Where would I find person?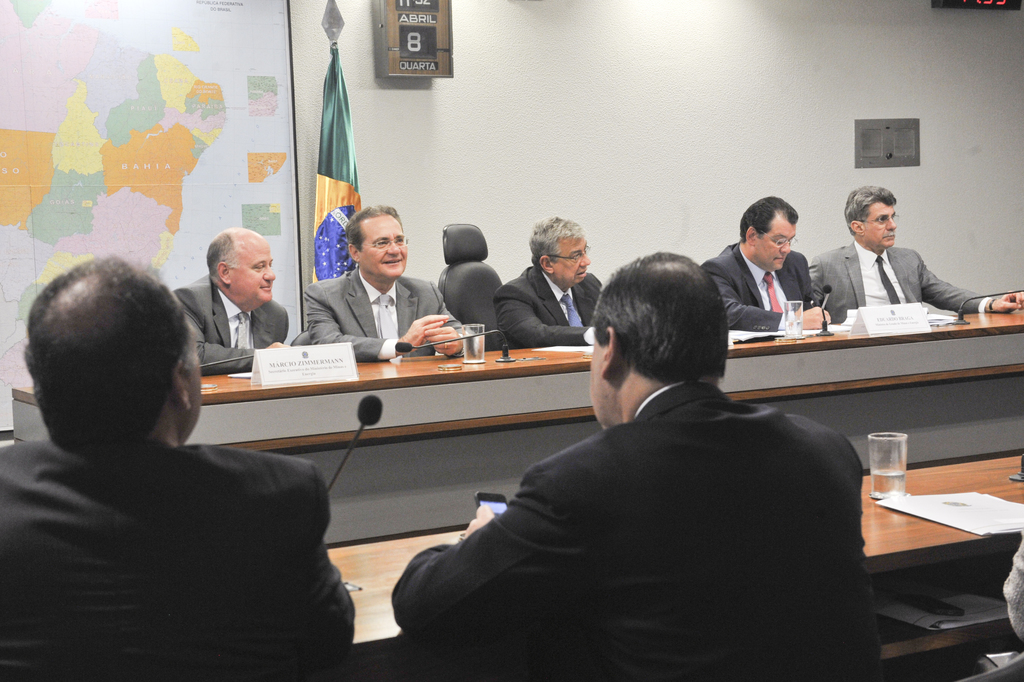
At box(699, 194, 835, 329).
